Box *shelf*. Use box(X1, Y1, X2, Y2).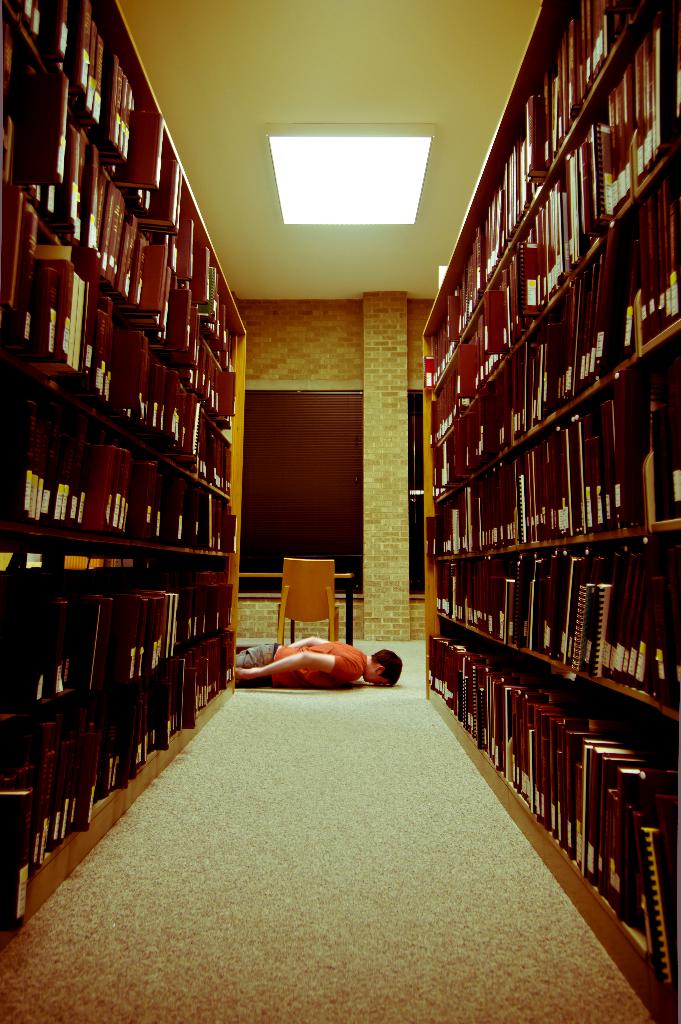
box(0, 0, 66, 65).
